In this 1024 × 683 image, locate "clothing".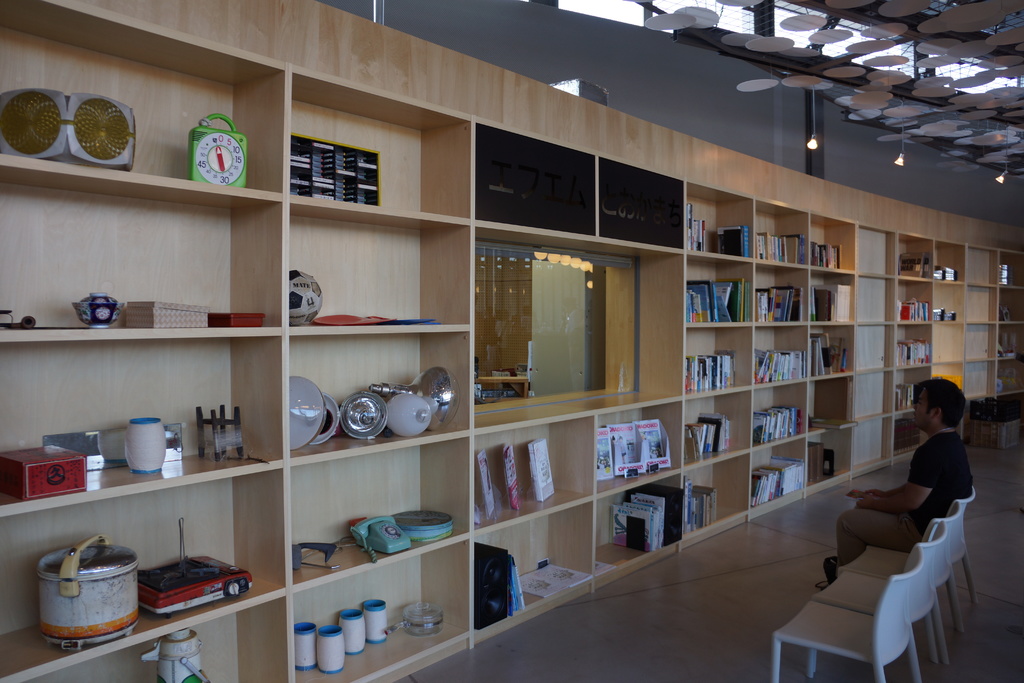
Bounding box: x1=834, y1=427, x2=963, y2=559.
